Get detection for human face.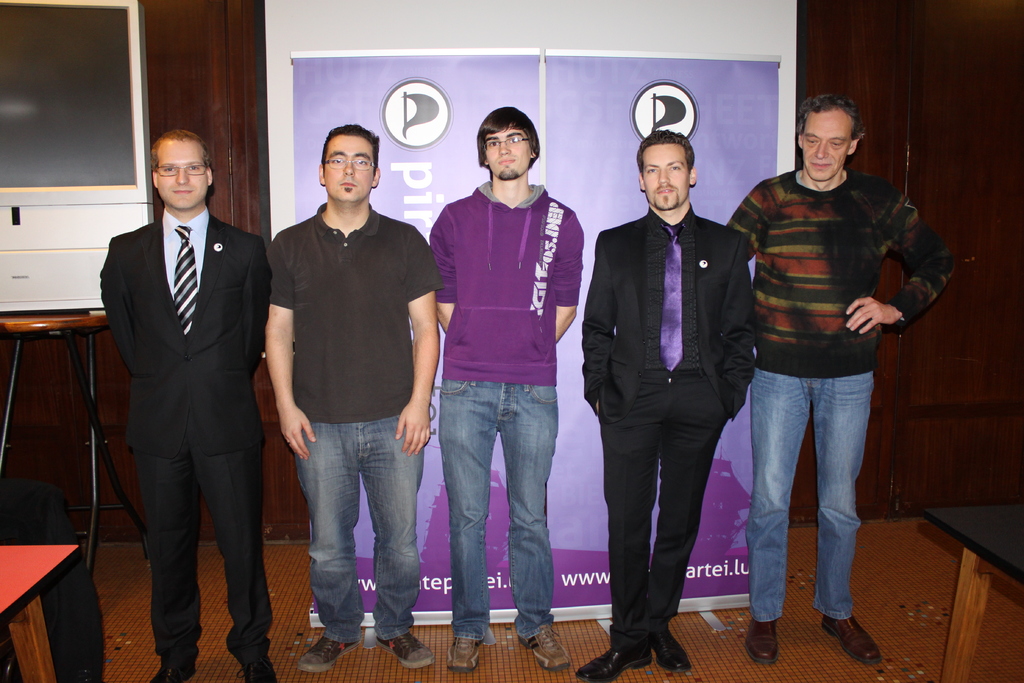
Detection: <region>323, 130, 374, 201</region>.
